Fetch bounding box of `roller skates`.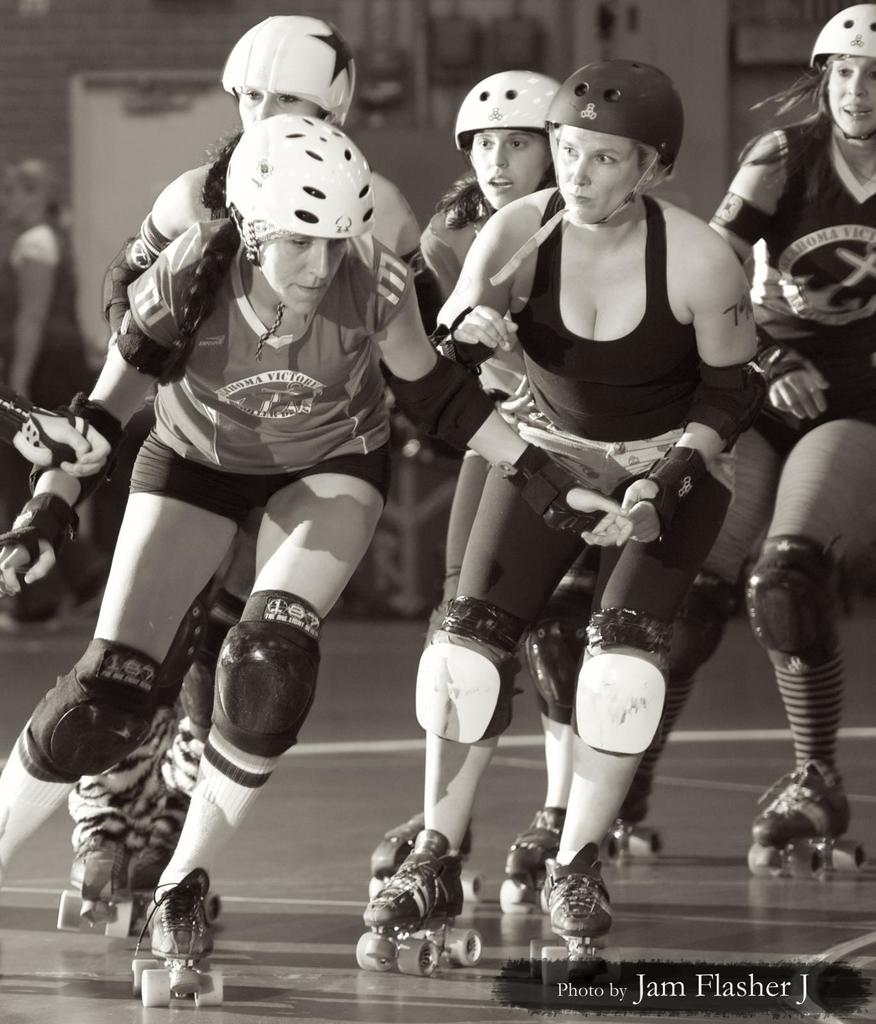
Bbox: select_region(51, 818, 132, 942).
